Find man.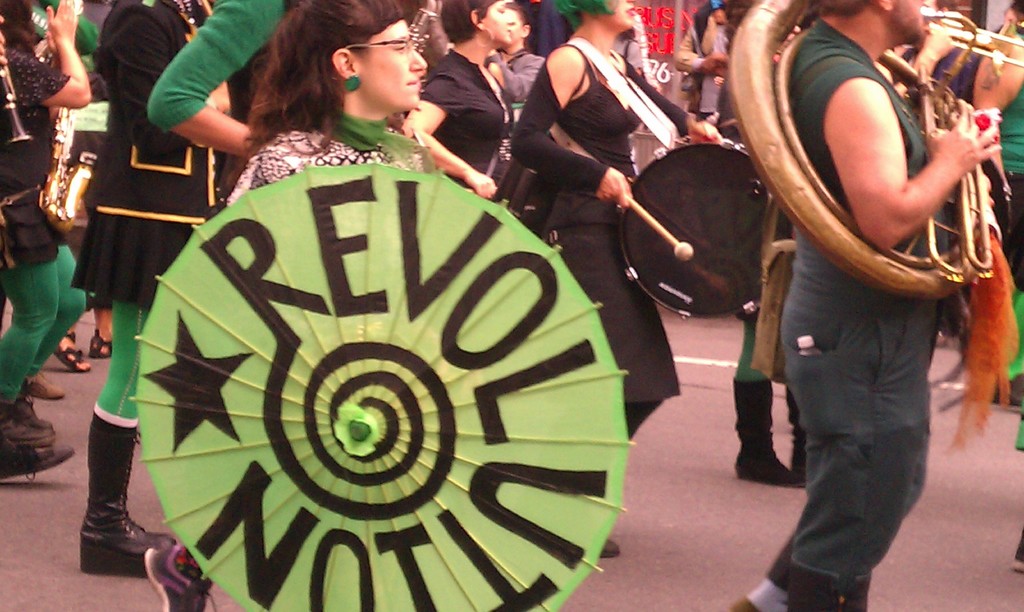
region(721, 0, 1003, 611).
